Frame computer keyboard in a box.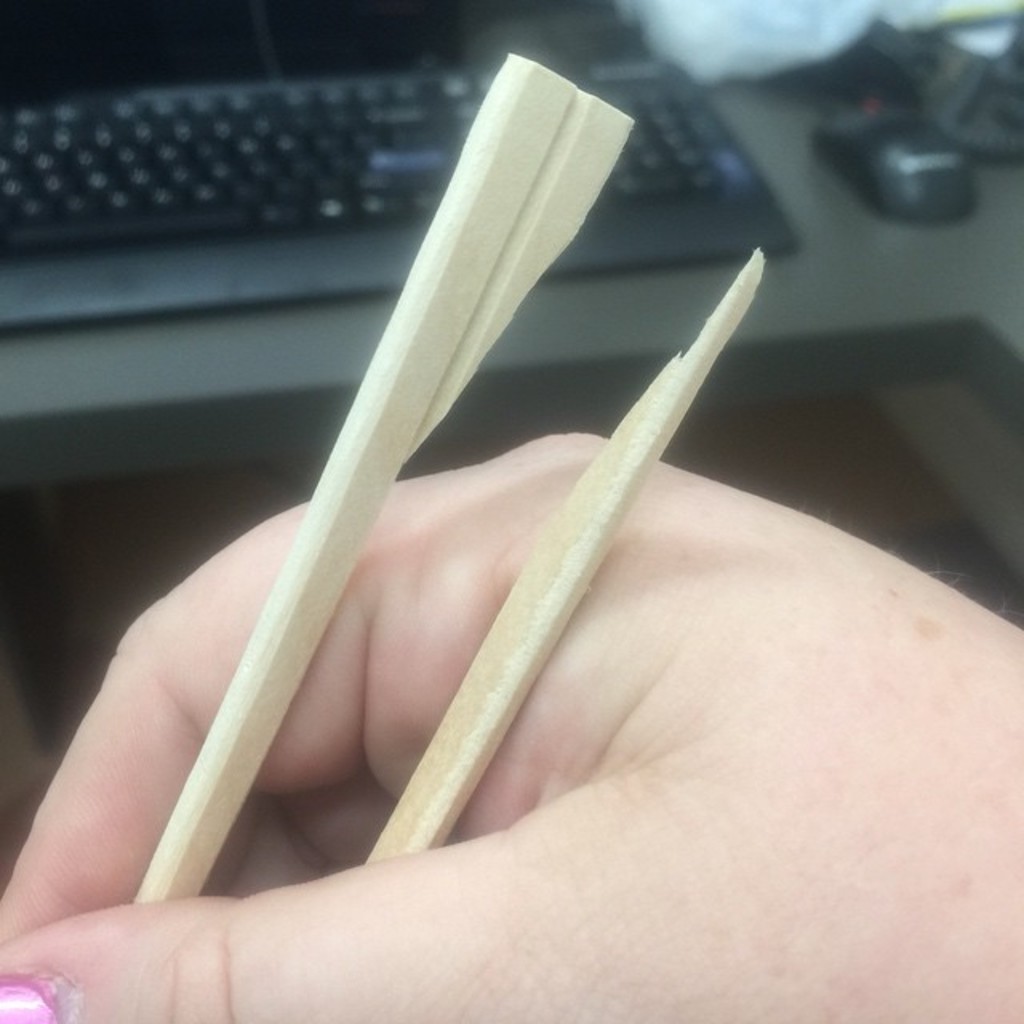
left=3, top=58, right=813, bottom=325.
